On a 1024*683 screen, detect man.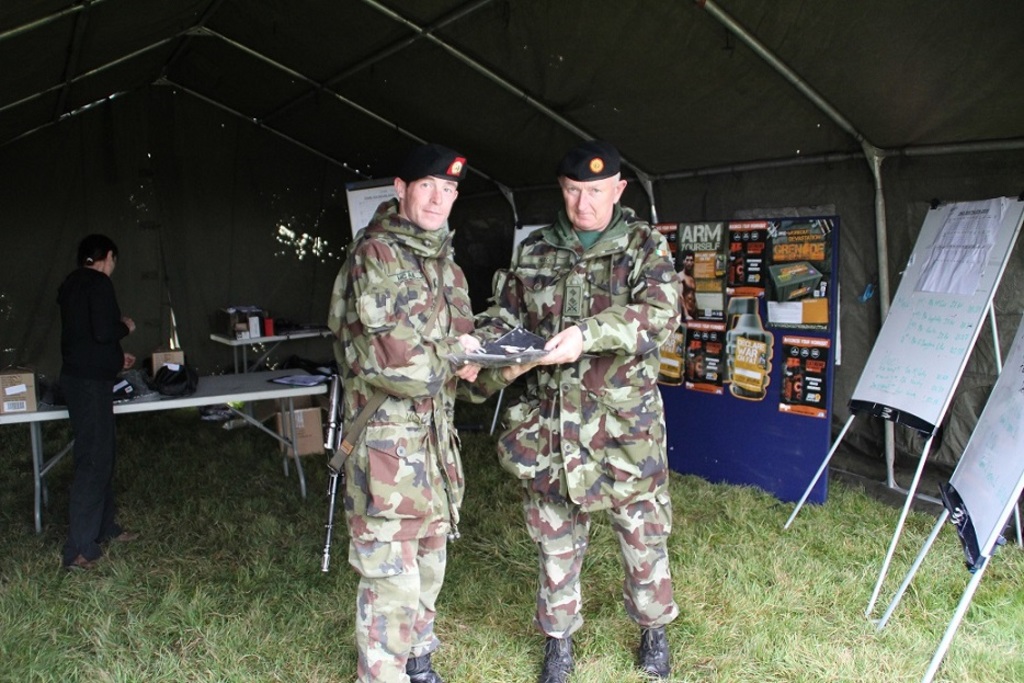
<box>494,145,682,682</box>.
